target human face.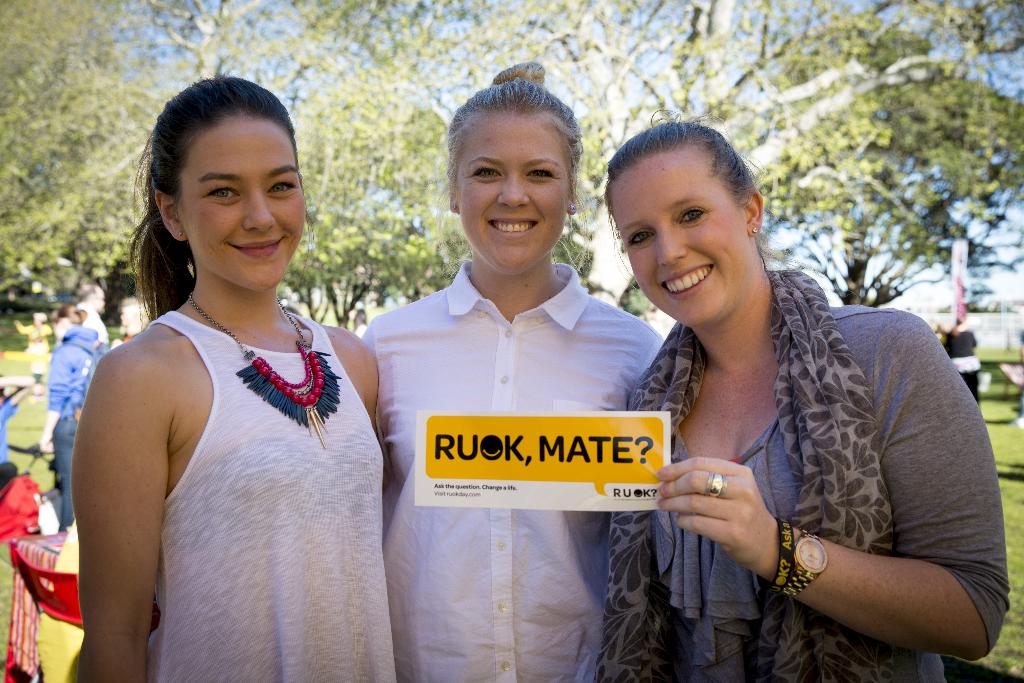
Target region: [left=609, top=149, right=750, bottom=324].
